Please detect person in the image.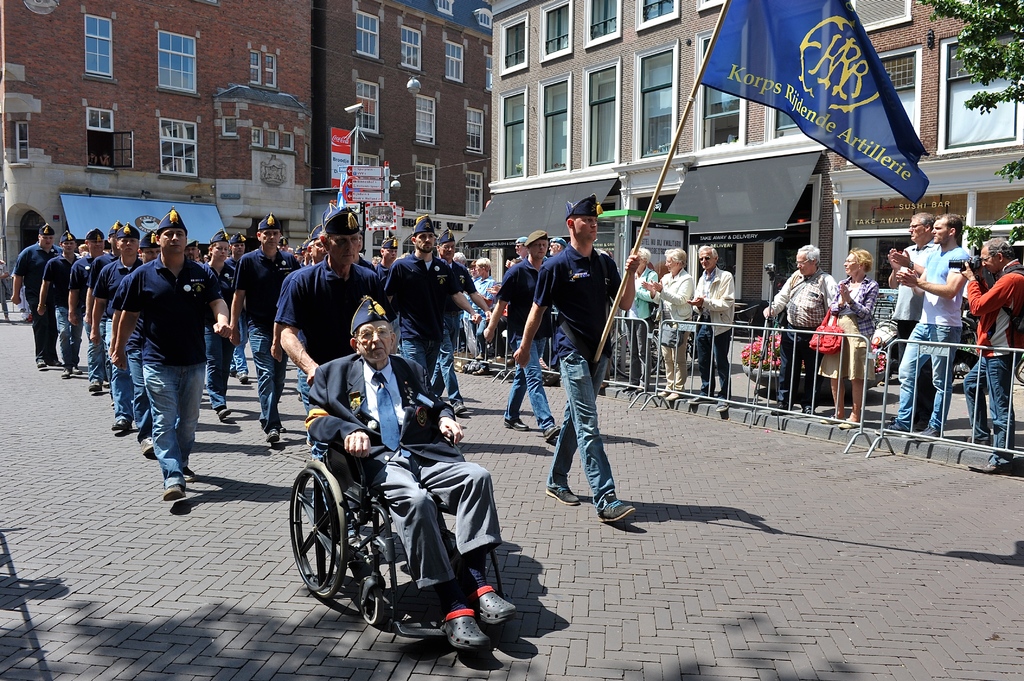
618/242/664/388.
